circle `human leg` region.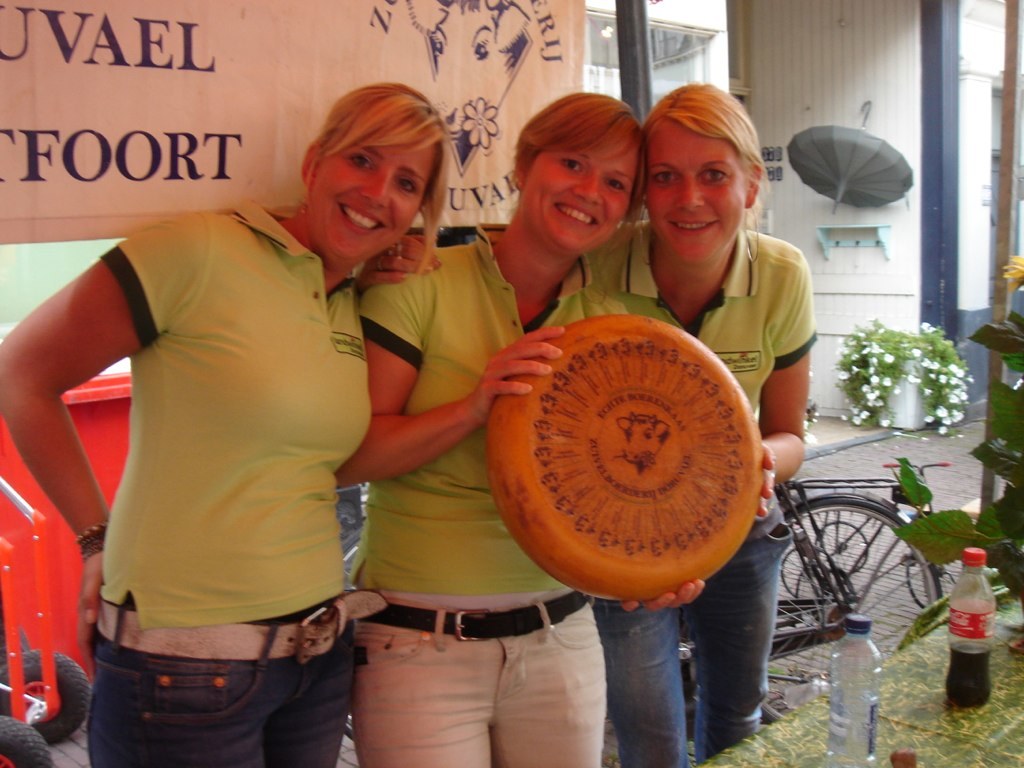
Region: (357,613,490,766).
